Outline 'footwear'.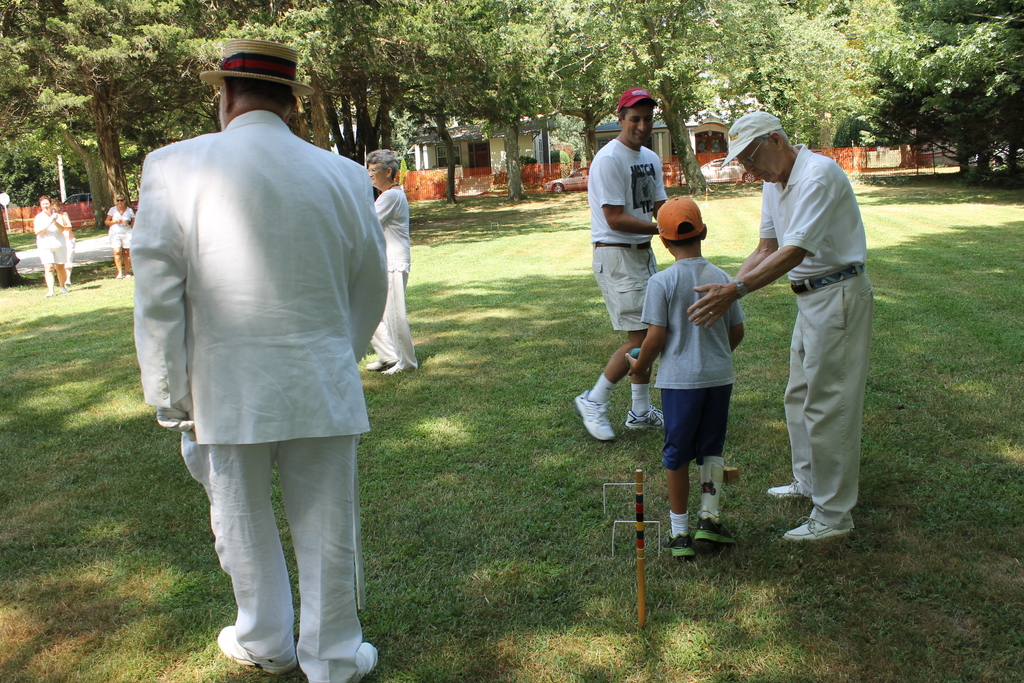
Outline: left=622, top=406, right=667, bottom=432.
